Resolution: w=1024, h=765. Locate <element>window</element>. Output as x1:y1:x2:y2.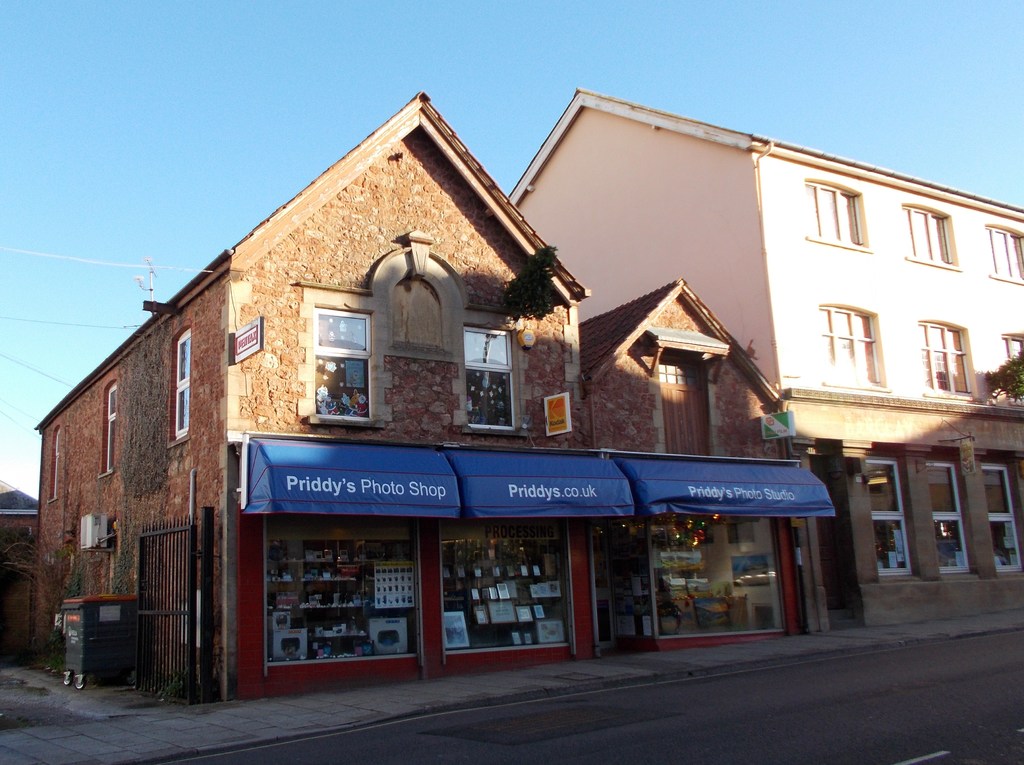
822:315:873:381.
